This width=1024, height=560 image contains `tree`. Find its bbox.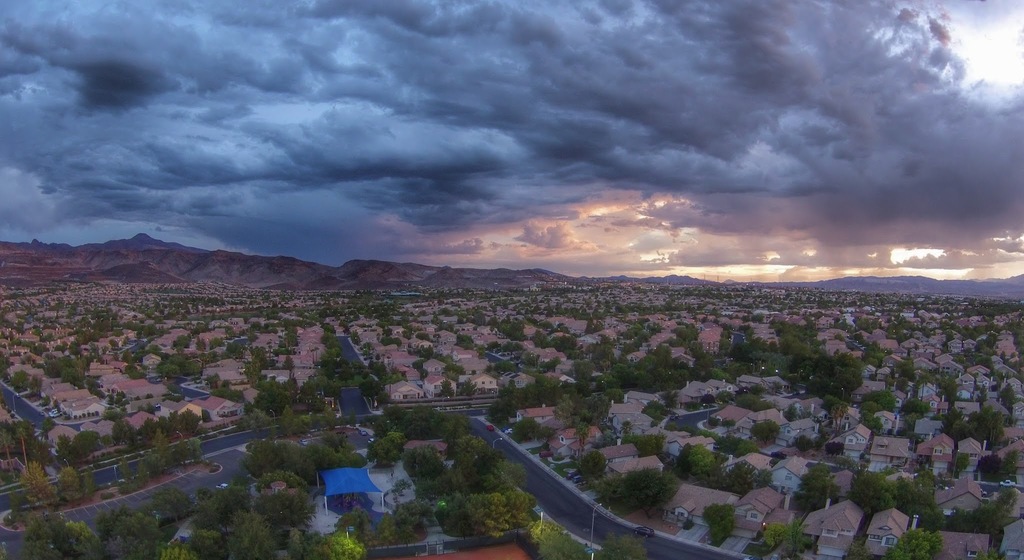
(129,367,147,378).
